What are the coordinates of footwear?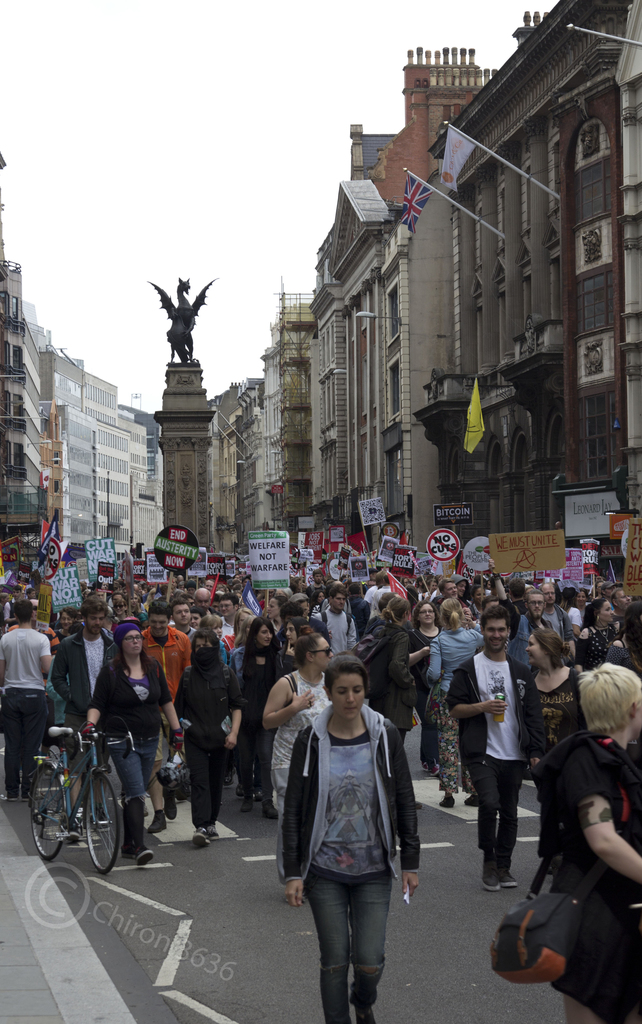
pyautogui.locateOnScreen(1, 793, 19, 802).
